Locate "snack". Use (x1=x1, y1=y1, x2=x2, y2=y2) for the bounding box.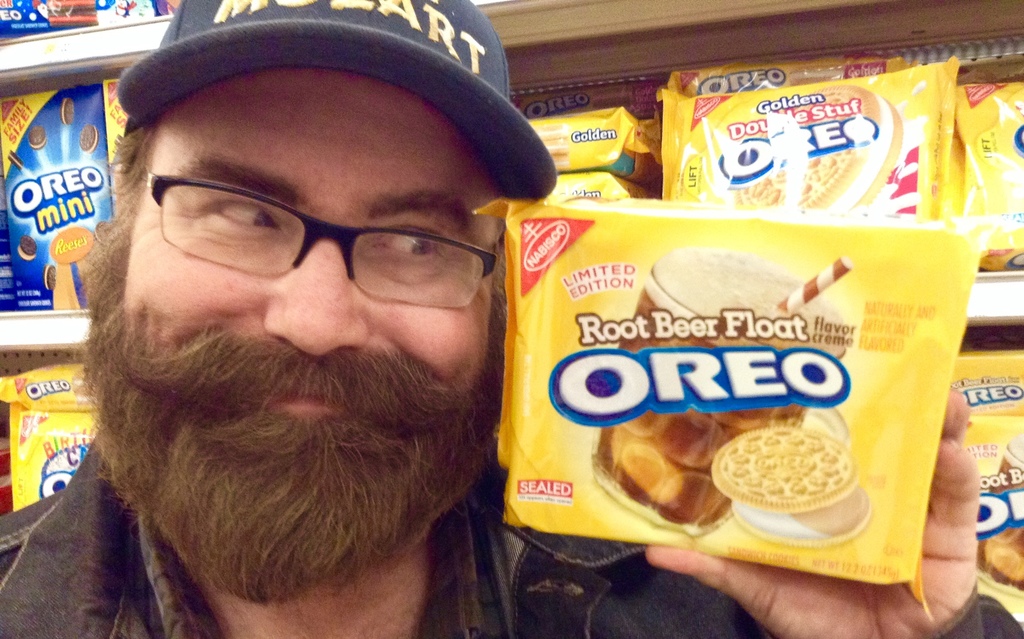
(x1=62, y1=97, x2=75, y2=127).
